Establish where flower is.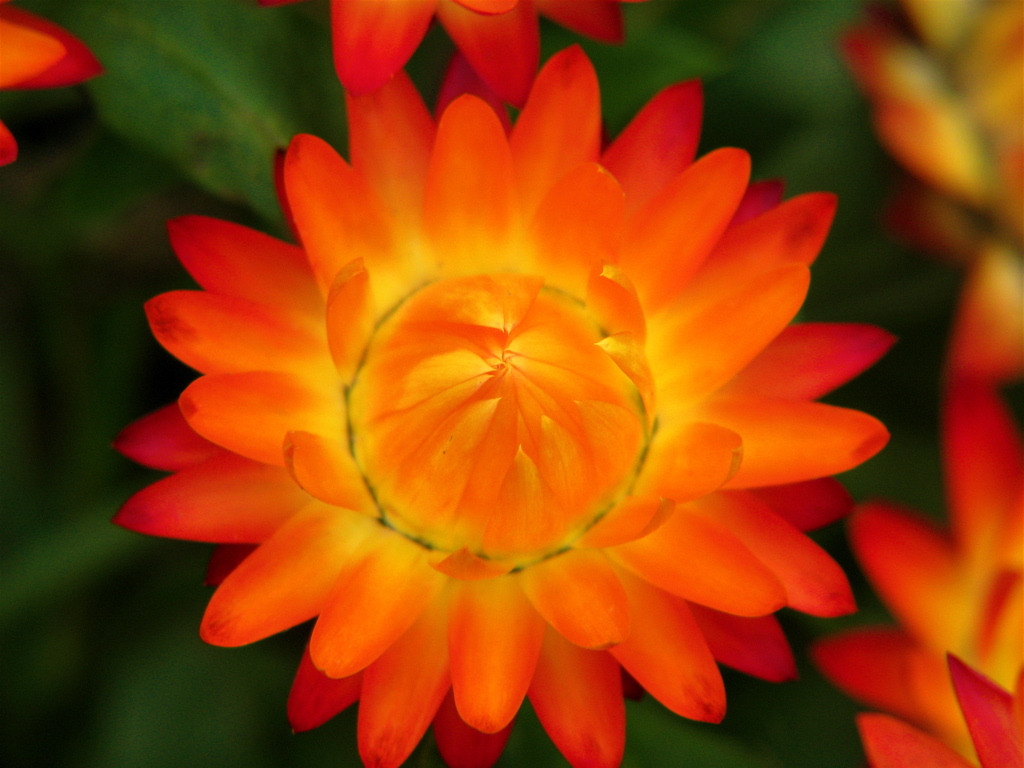
Established at {"x1": 837, "y1": 0, "x2": 1023, "y2": 383}.
